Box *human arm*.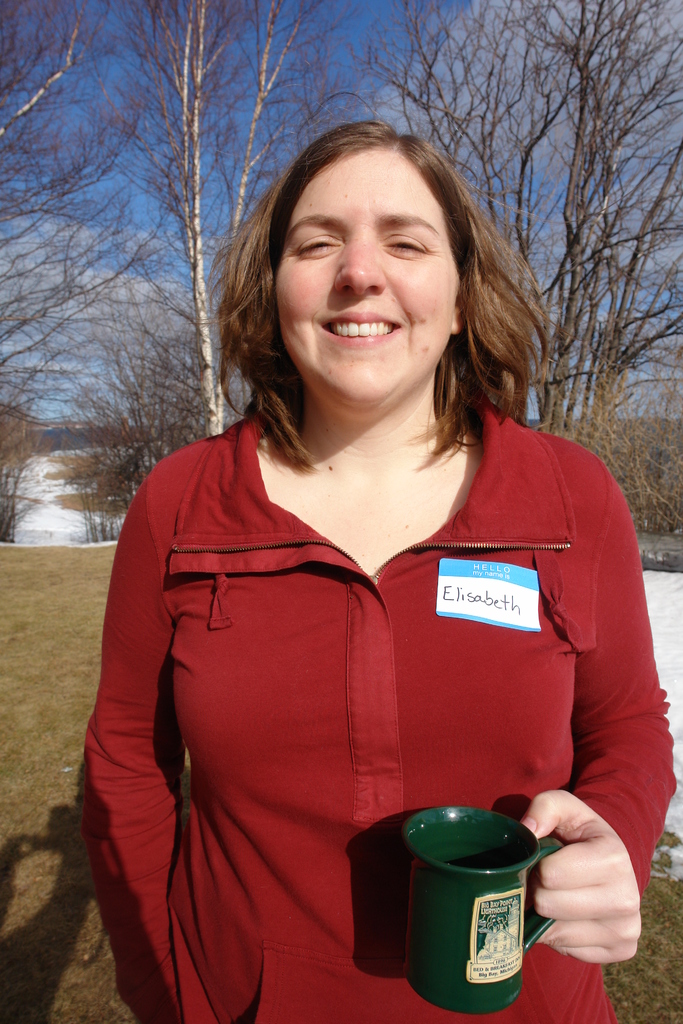
crop(77, 438, 218, 1023).
